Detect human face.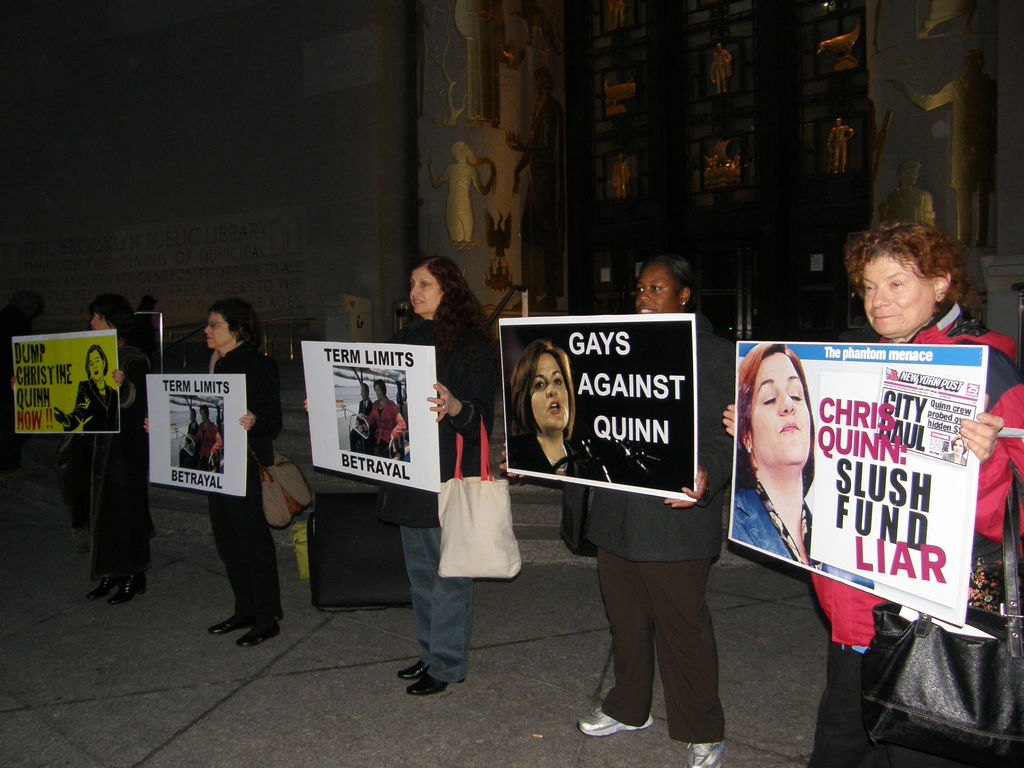
Detected at 90, 351, 105, 379.
